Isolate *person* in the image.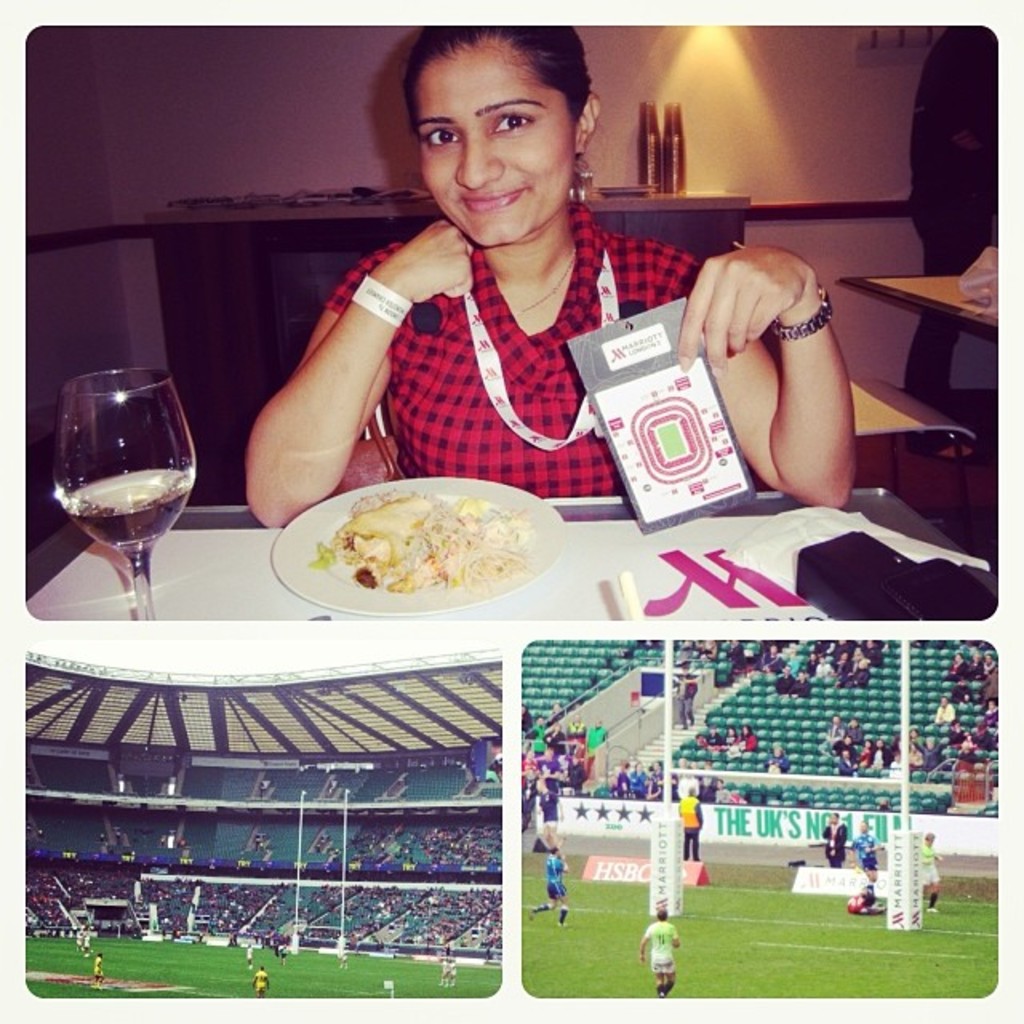
Isolated region: box=[528, 837, 571, 925].
